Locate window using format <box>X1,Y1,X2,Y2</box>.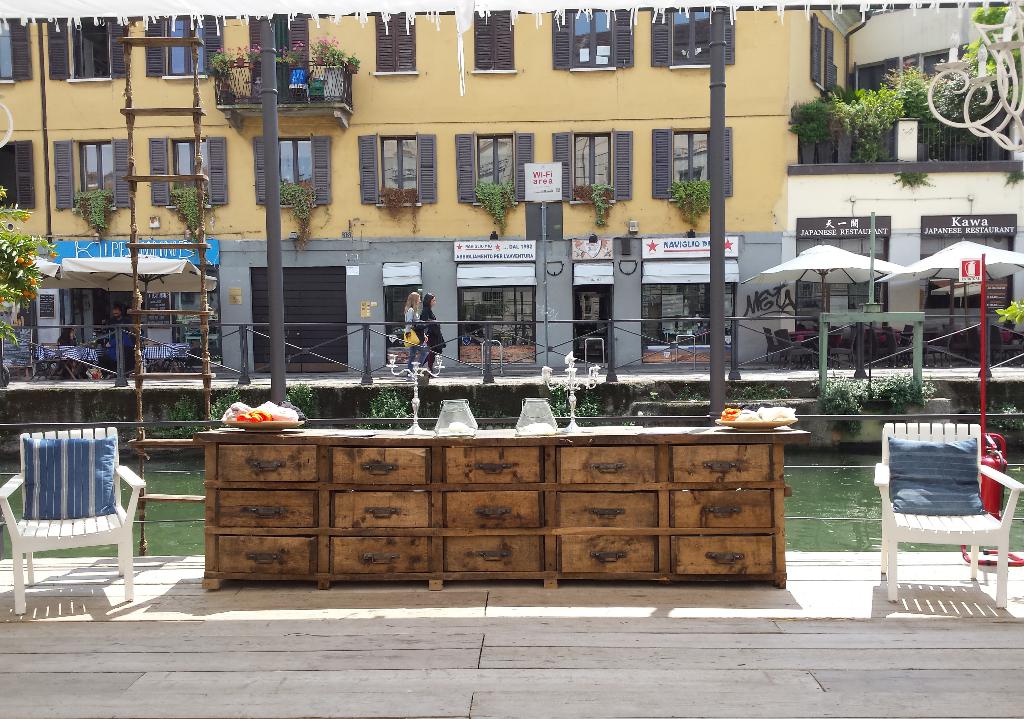
<box>147,12,224,81</box>.
